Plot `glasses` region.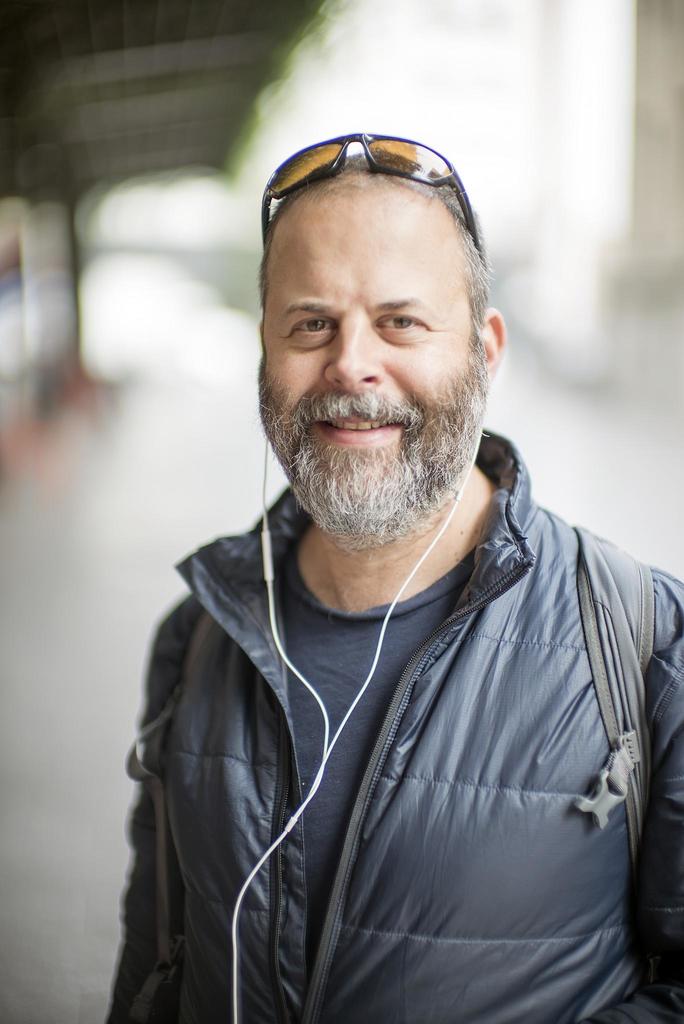
Plotted at detection(262, 121, 494, 256).
